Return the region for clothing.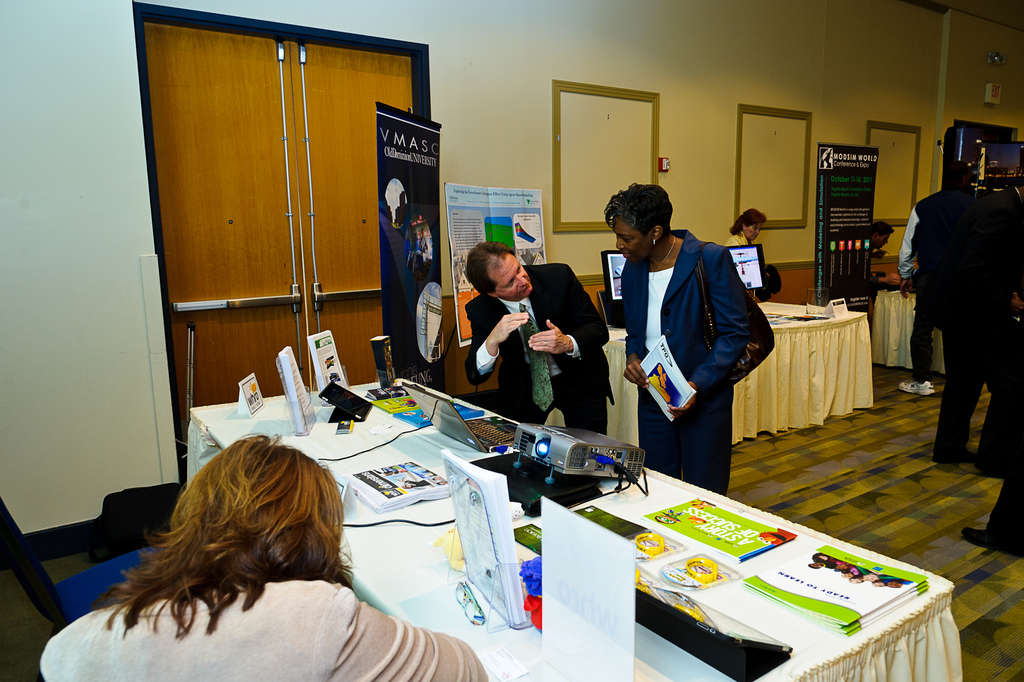
<box>467,257,615,440</box>.
